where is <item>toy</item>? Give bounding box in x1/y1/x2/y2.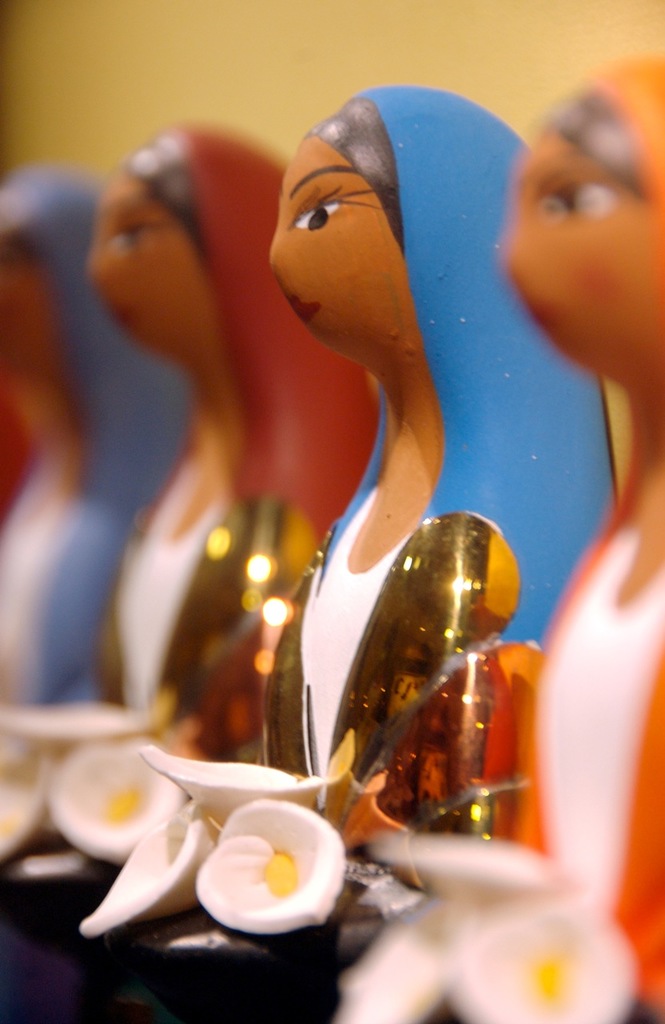
0/162/189/716.
